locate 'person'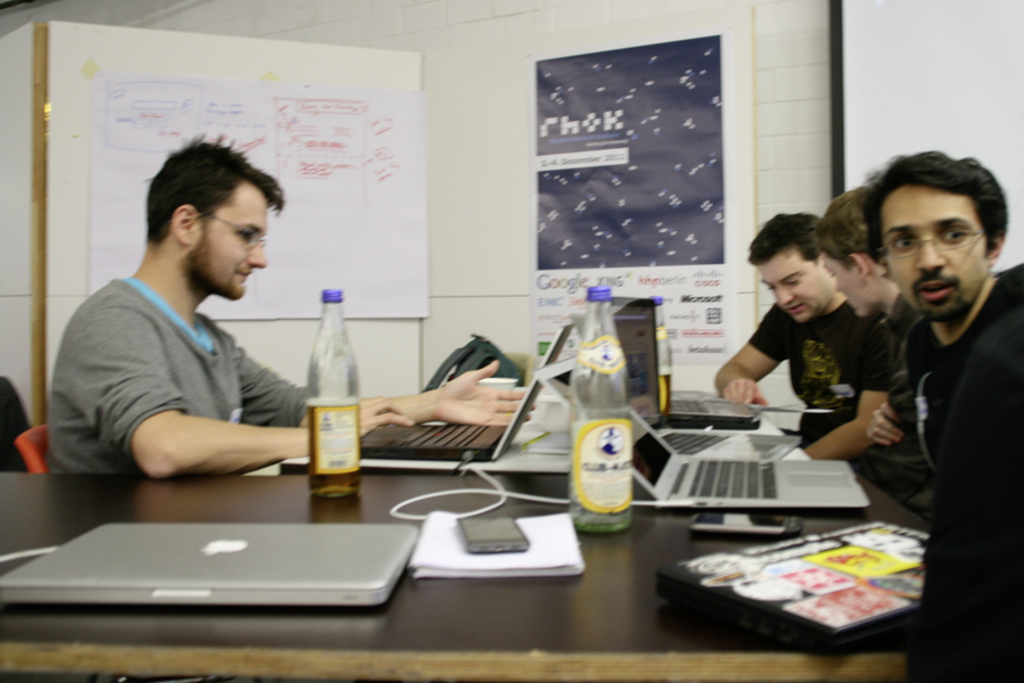
box=[860, 151, 1023, 516]
